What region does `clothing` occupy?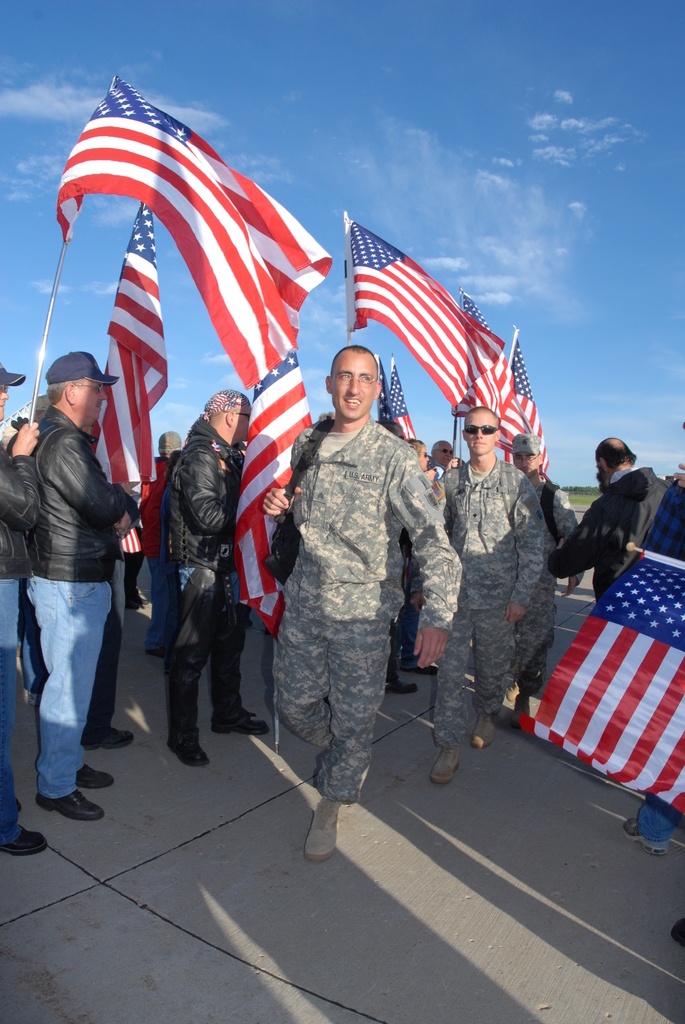
(x1=436, y1=452, x2=511, y2=760).
